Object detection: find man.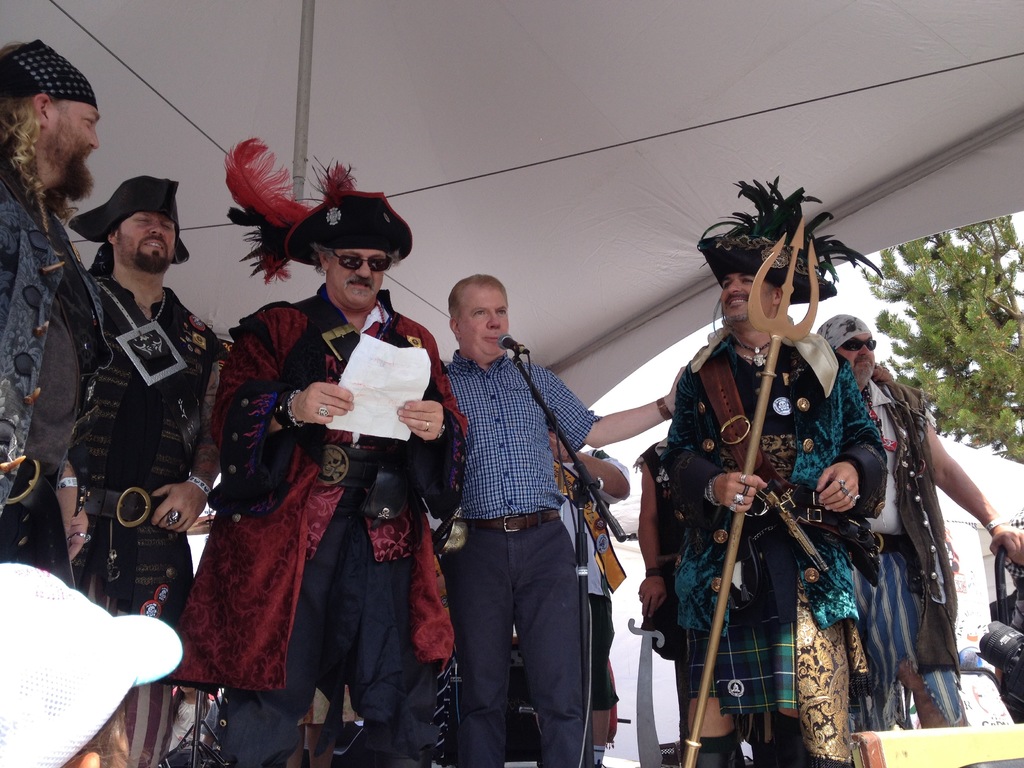
l=0, t=38, r=114, b=586.
